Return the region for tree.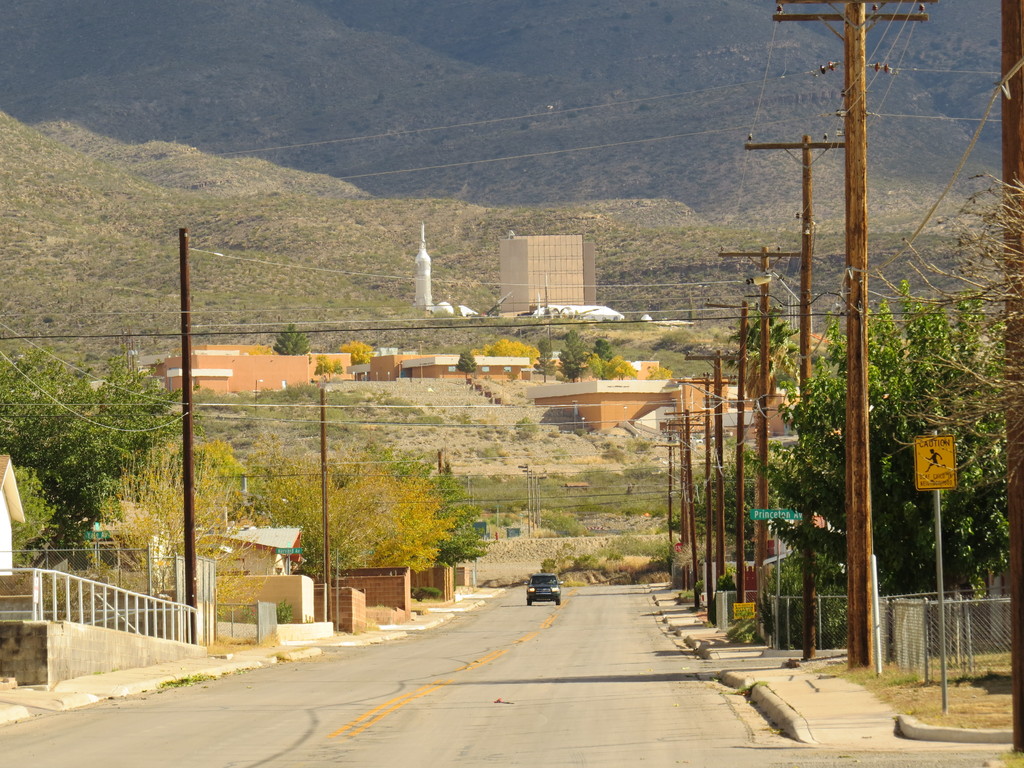
bbox=(483, 338, 532, 378).
